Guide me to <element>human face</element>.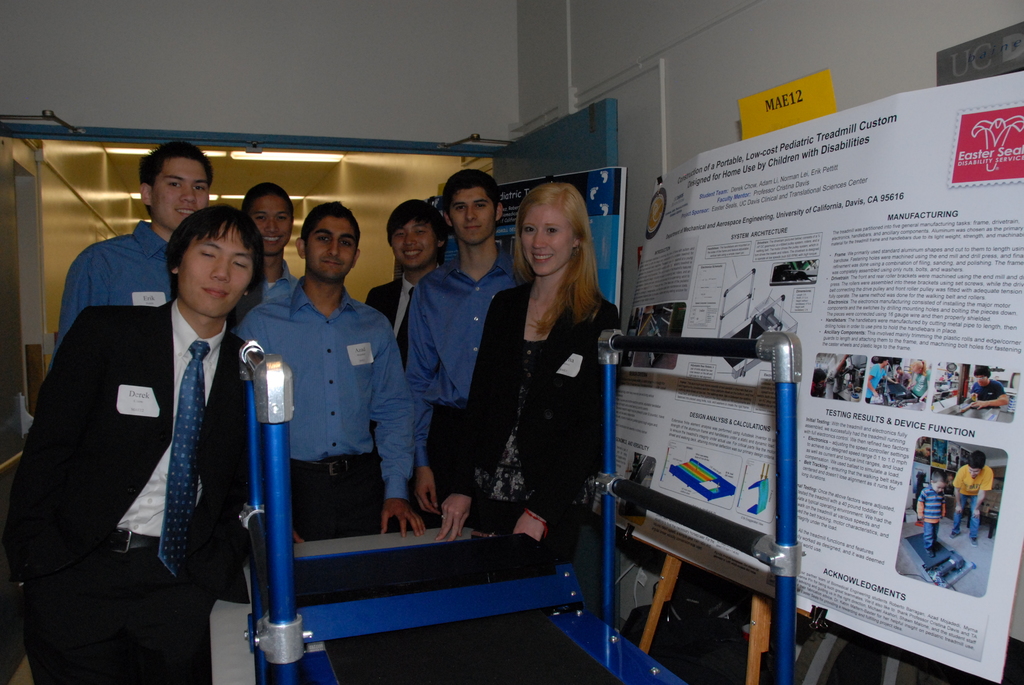
Guidance: [left=252, top=191, right=298, bottom=258].
